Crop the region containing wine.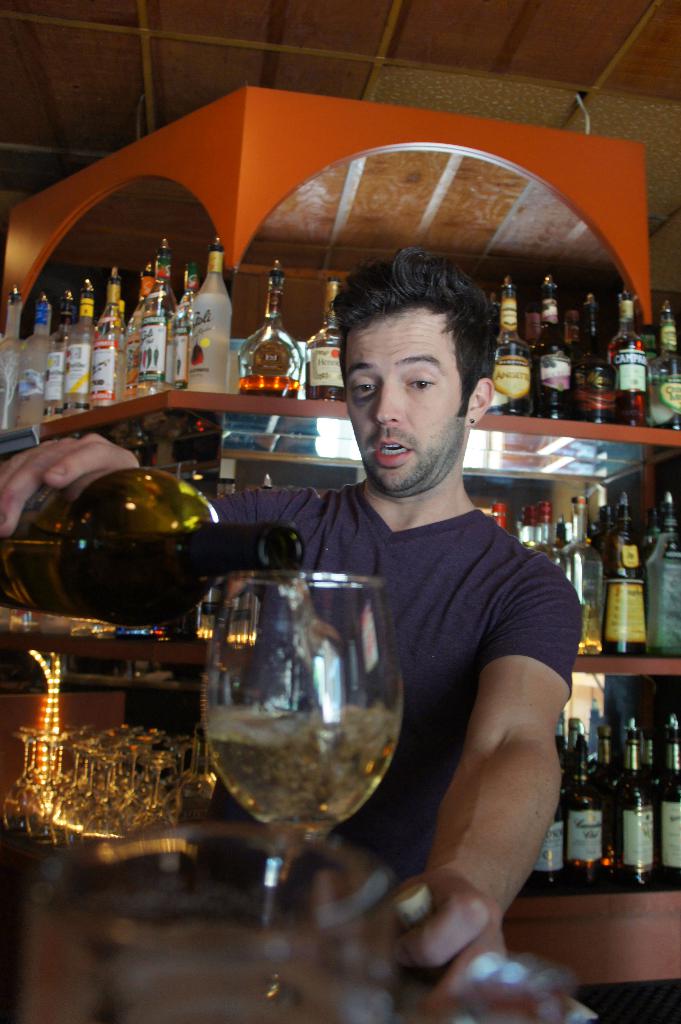
Crop region: 0, 462, 305, 632.
